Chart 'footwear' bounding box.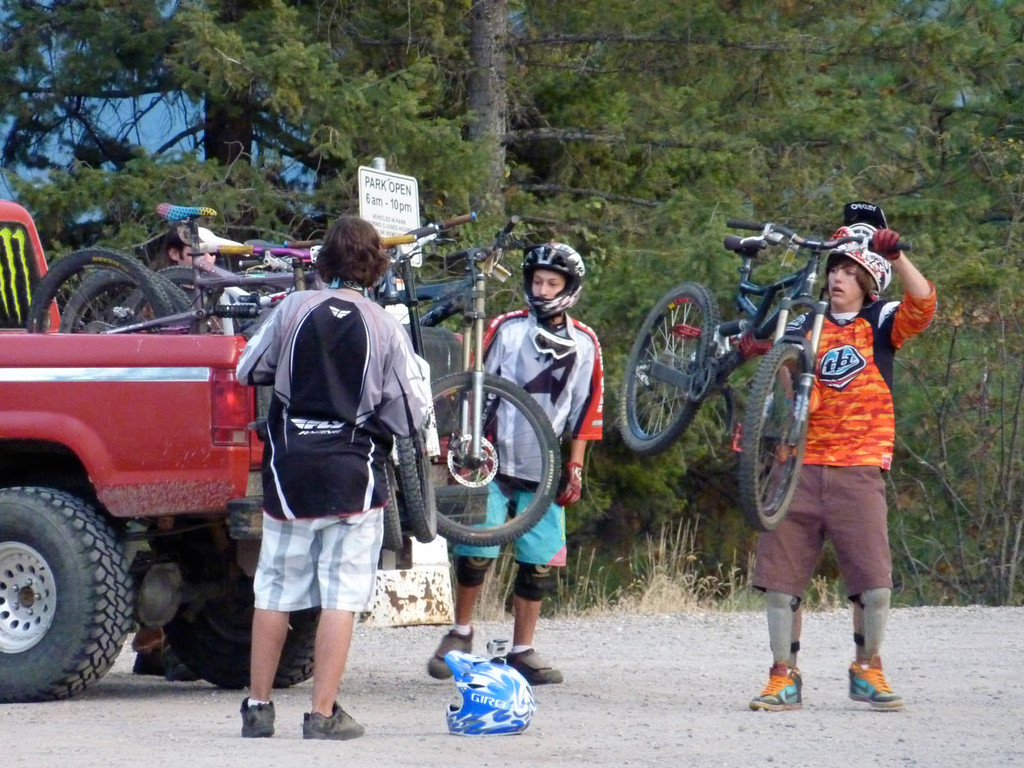
Charted: (300, 701, 365, 741).
